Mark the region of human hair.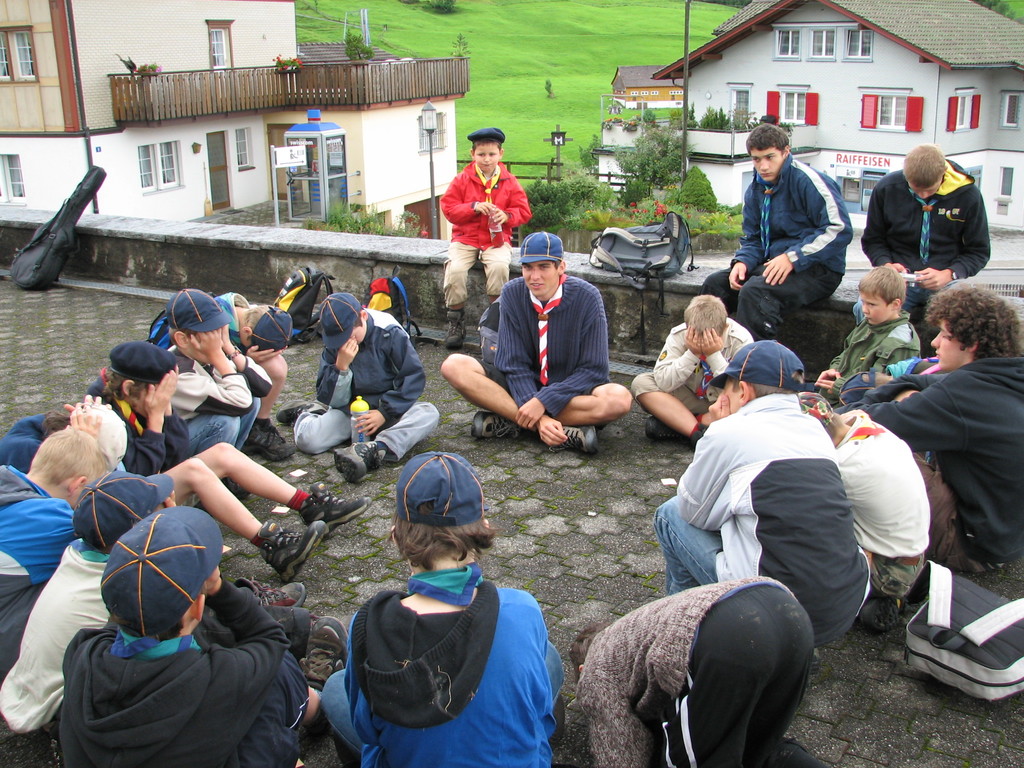
Region: (left=730, top=371, right=805, bottom=397).
